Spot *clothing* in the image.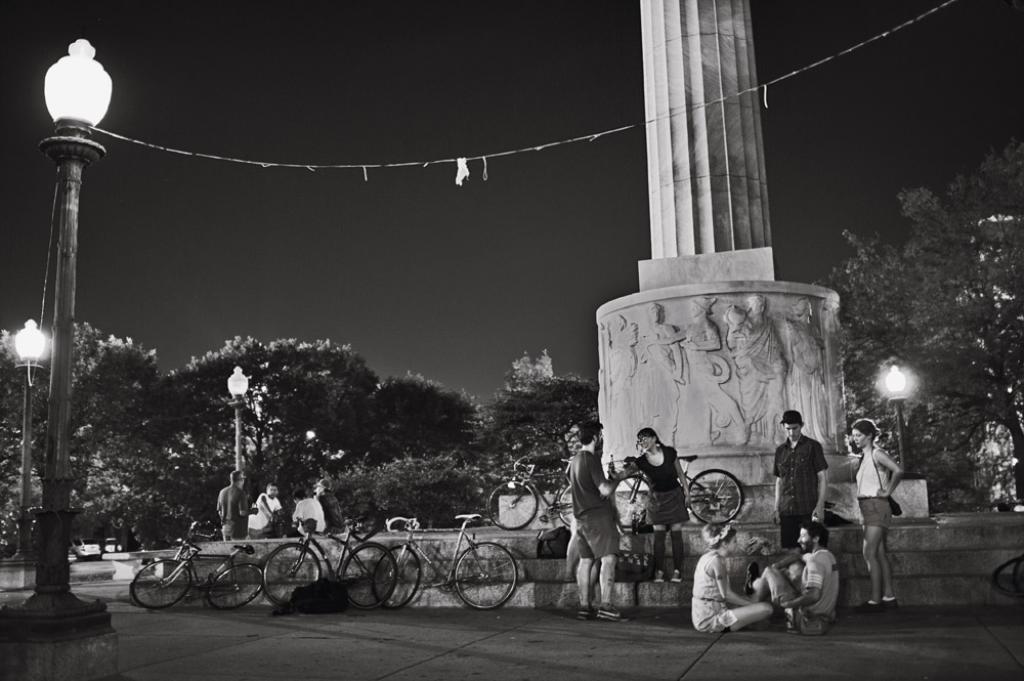
*clothing* found at bbox=[779, 550, 846, 631].
